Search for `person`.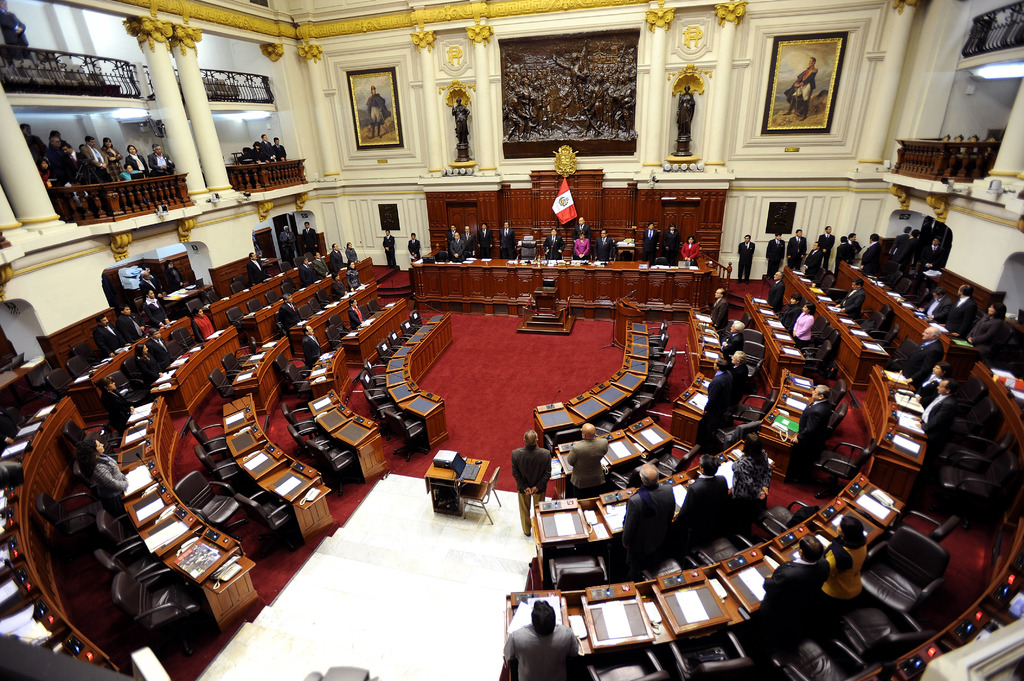
Found at x1=263 y1=132 x2=276 y2=162.
